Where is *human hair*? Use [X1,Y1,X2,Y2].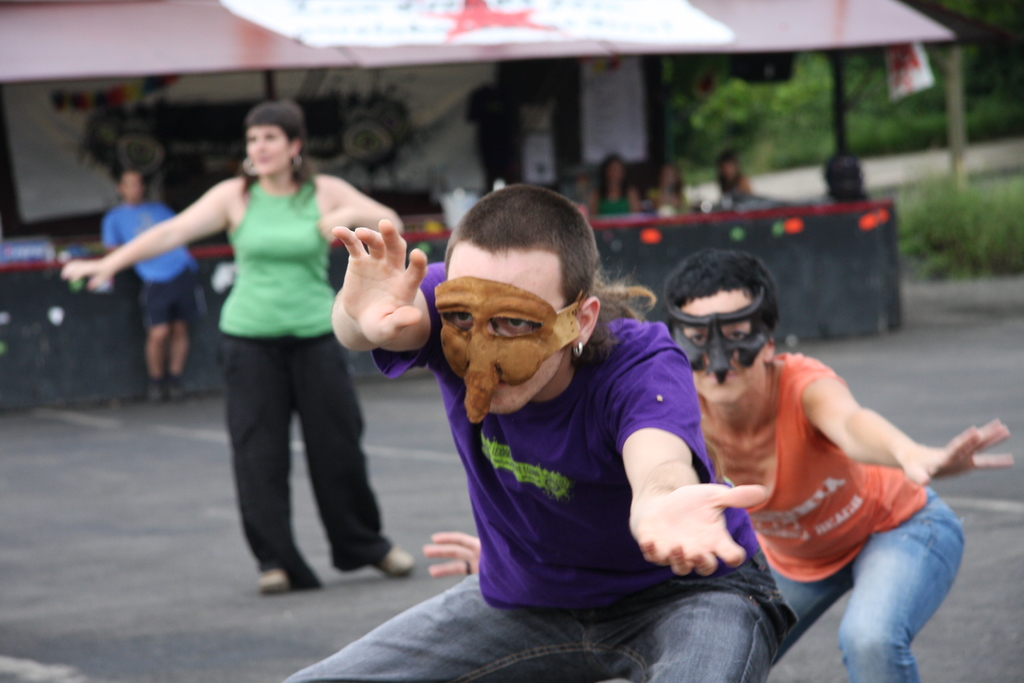
[716,152,744,193].
